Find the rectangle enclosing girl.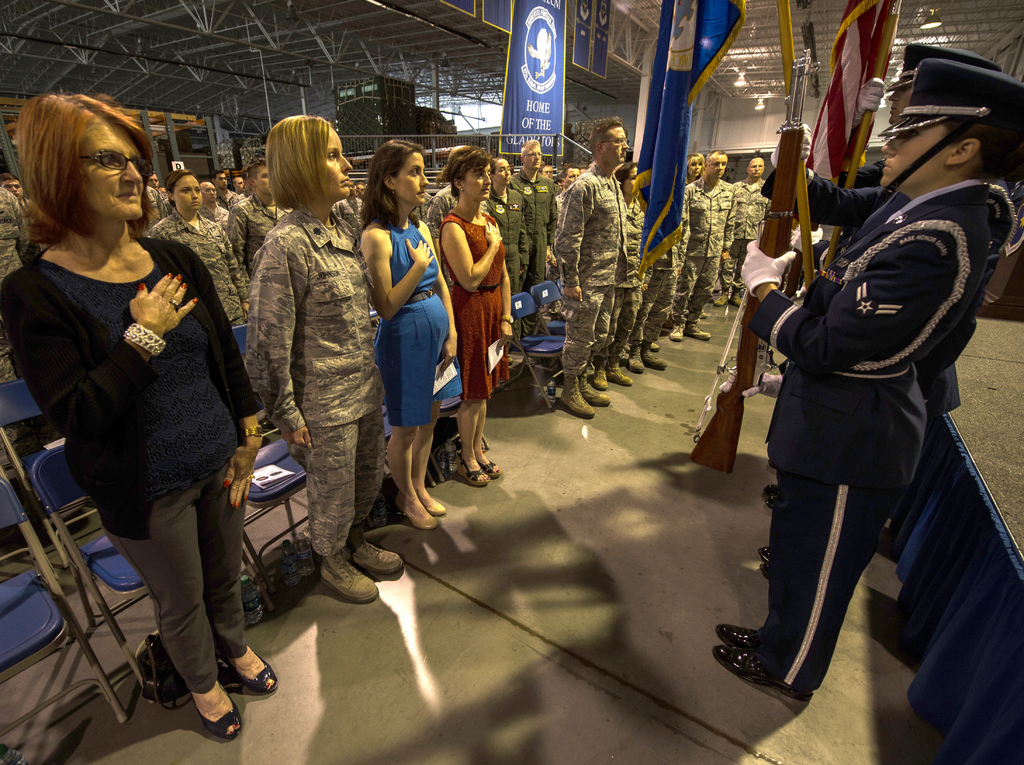
{"x1": 354, "y1": 136, "x2": 463, "y2": 531}.
